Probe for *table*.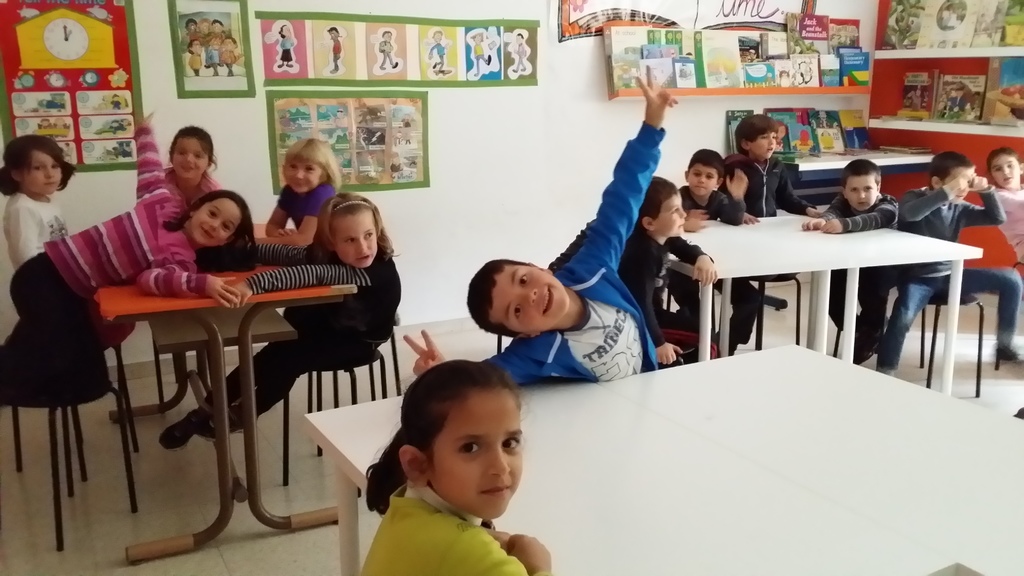
Probe result: x1=305, y1=344, x2=1023, y2=575.
